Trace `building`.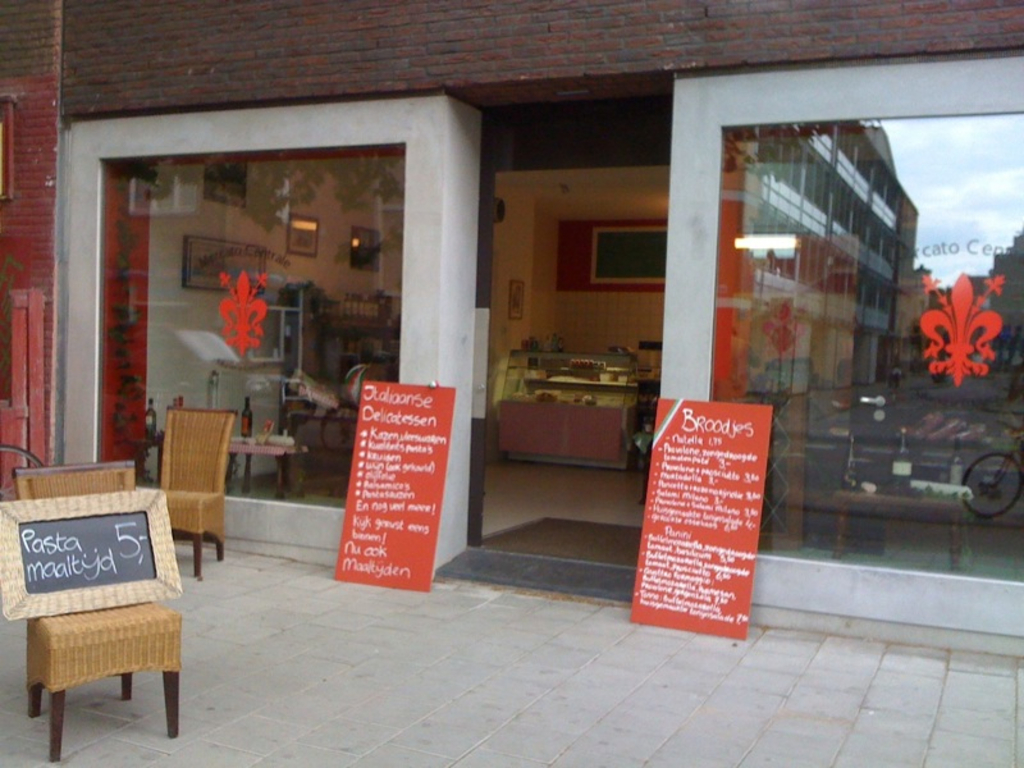
Traced to <region>749, 116, 922, 399</region>.
